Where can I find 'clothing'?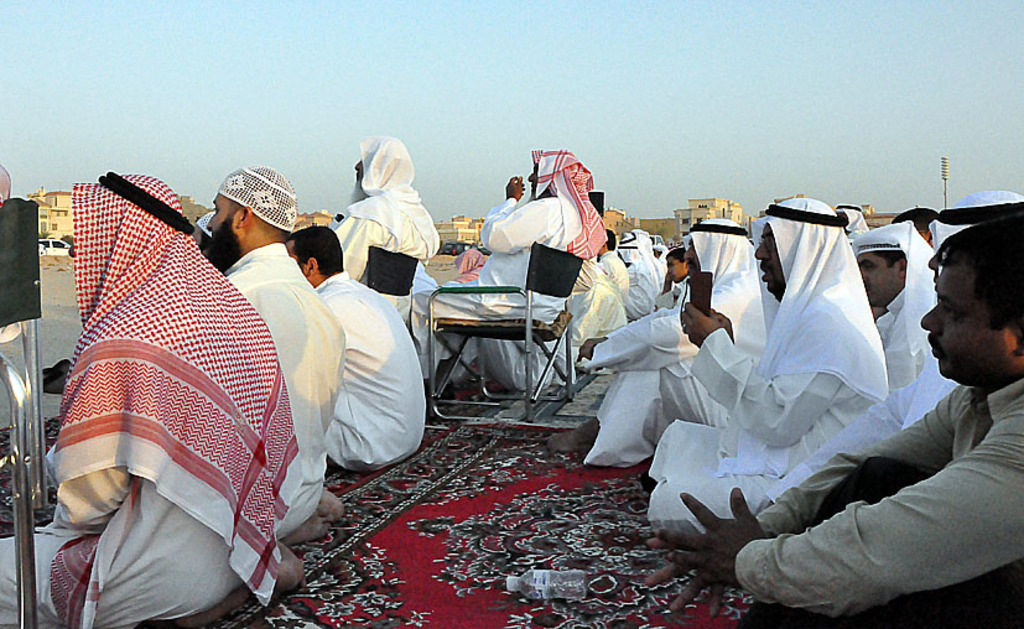
You can find it at bbox(552, 213, 775, 484).
